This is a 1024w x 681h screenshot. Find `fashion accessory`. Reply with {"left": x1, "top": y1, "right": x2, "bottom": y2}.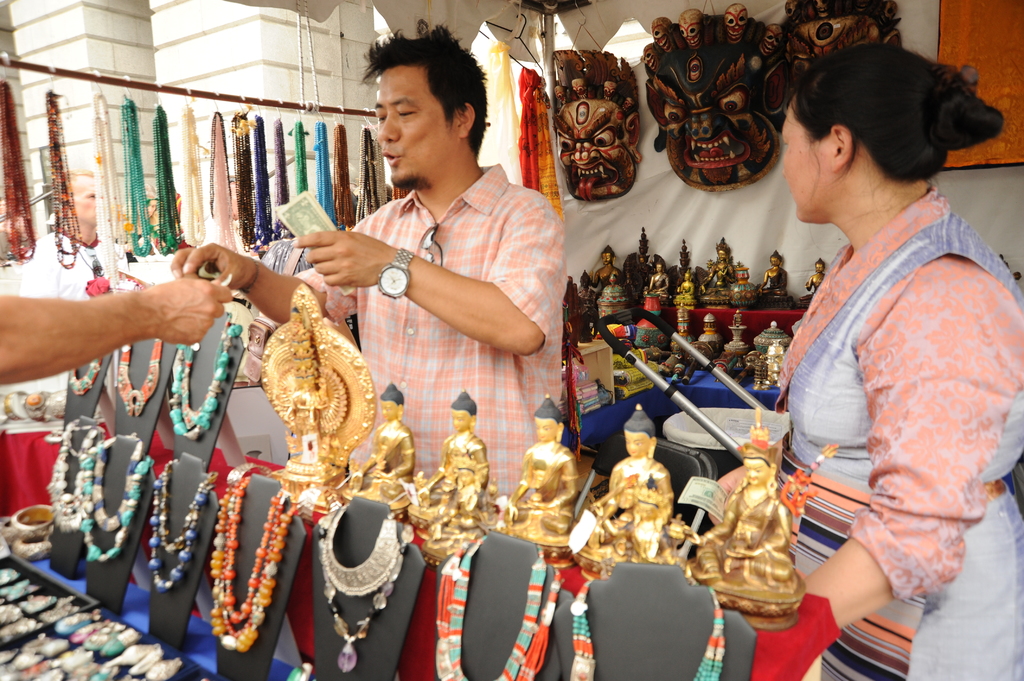
{"left": 148, "top": 86, "right": 188, "bottom": 259}.
